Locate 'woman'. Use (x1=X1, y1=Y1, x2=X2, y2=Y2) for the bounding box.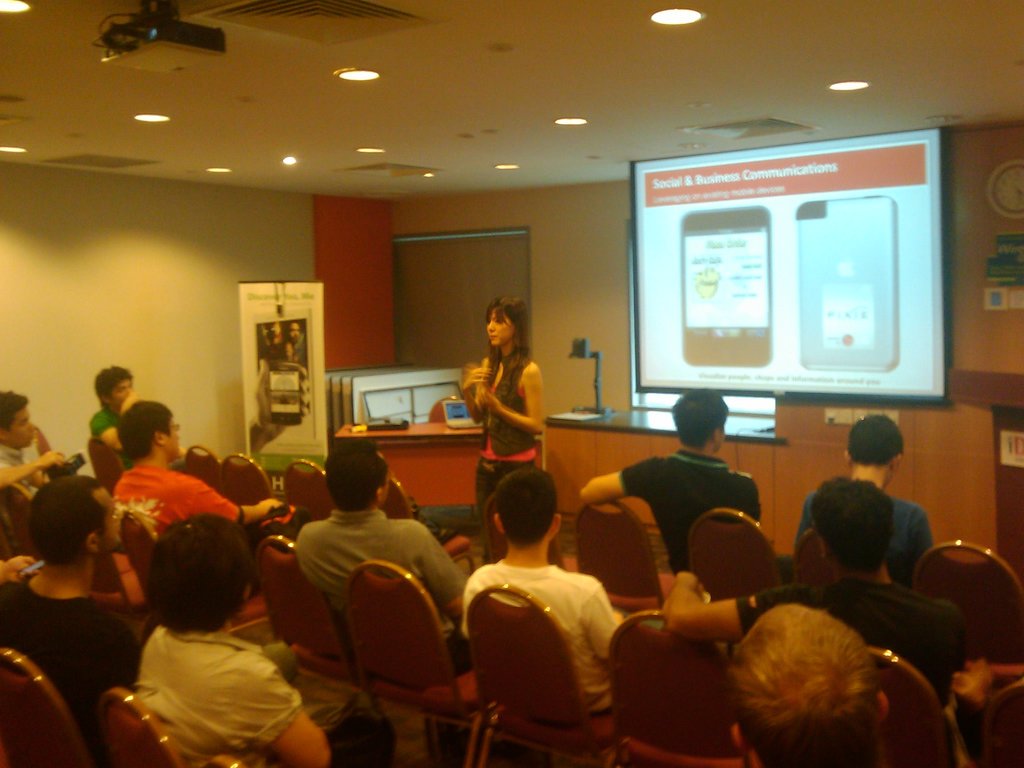
(x1=459, y1=298, x2=553, y2=537).
